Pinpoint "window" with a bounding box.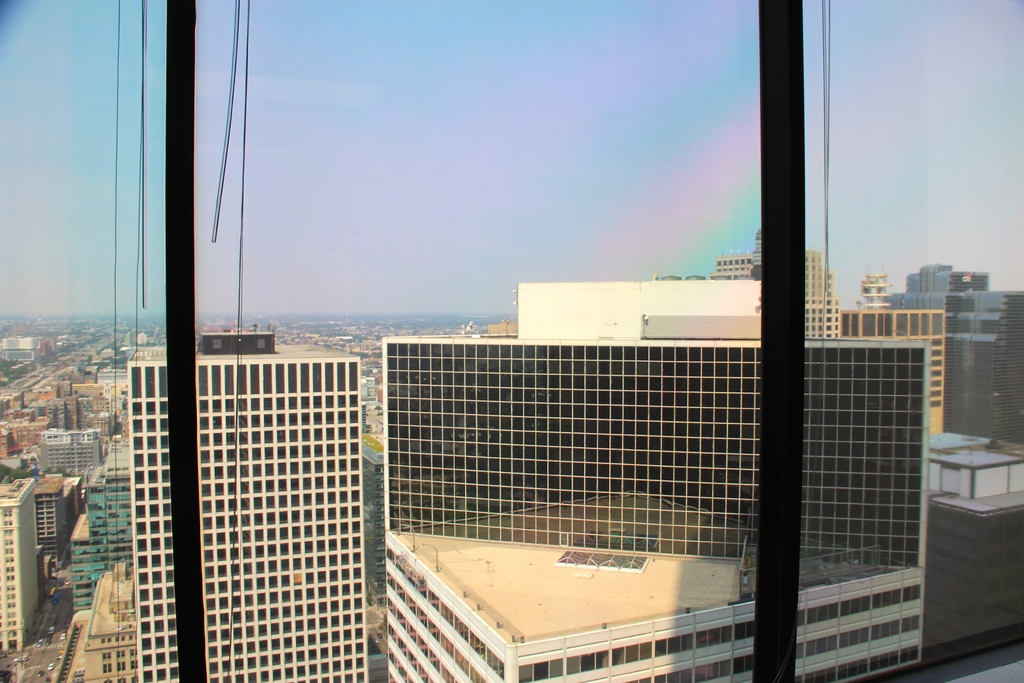
[148, 502, 160, 521].
